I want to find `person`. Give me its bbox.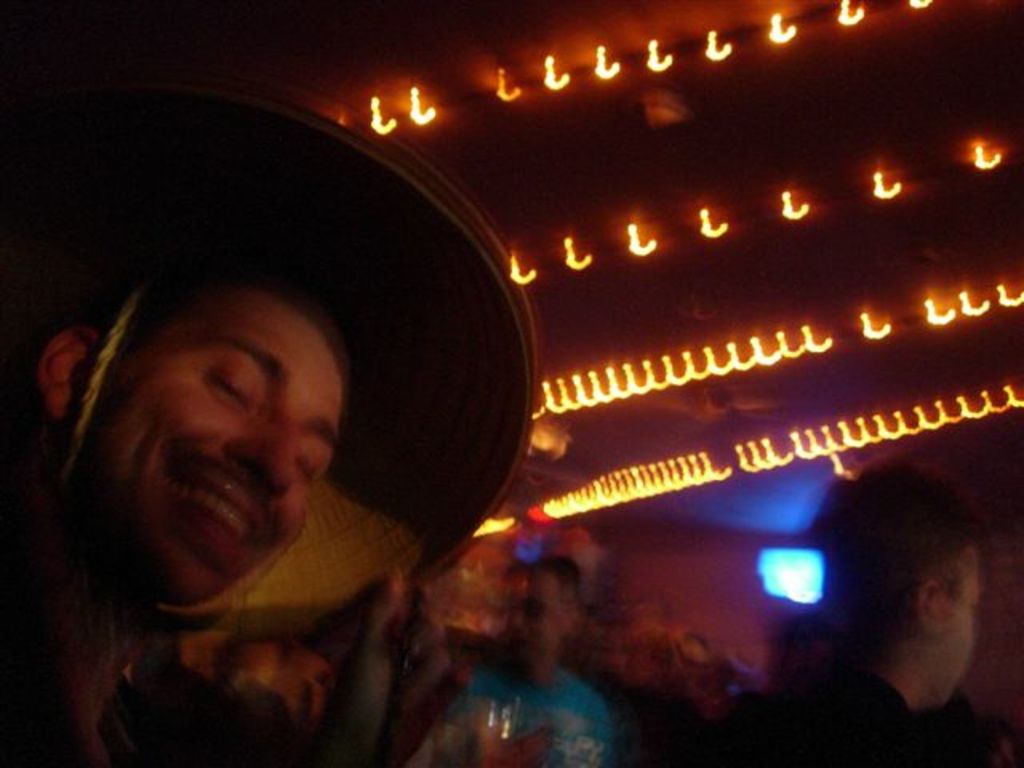
x1=0 y1=91 x2=539 y2=766.
